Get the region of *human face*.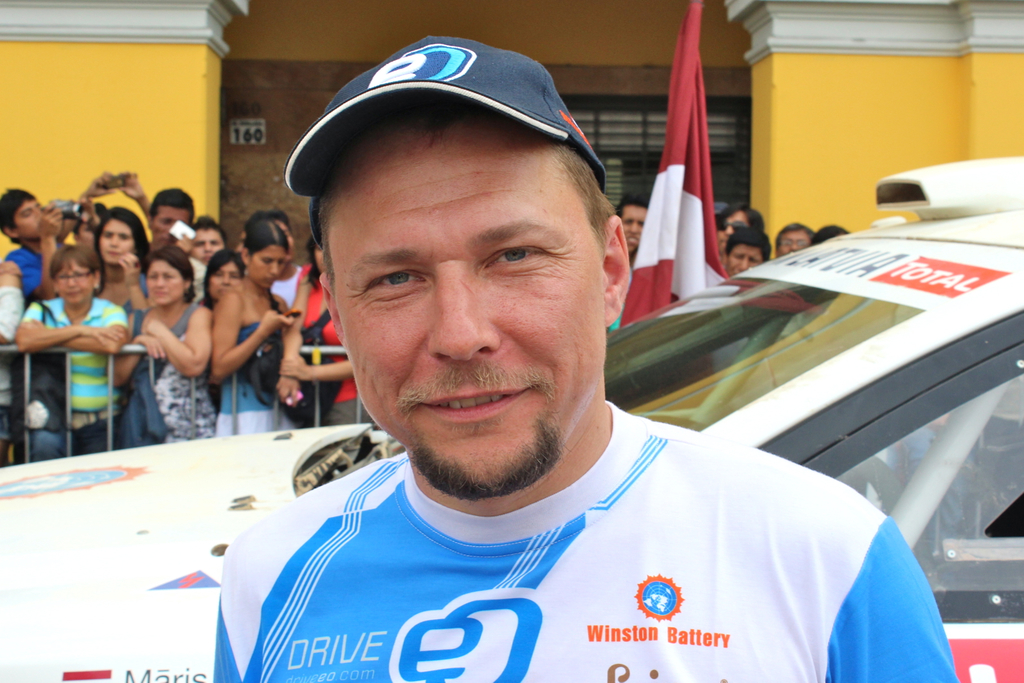
<box>779,231,809,255</box>.
